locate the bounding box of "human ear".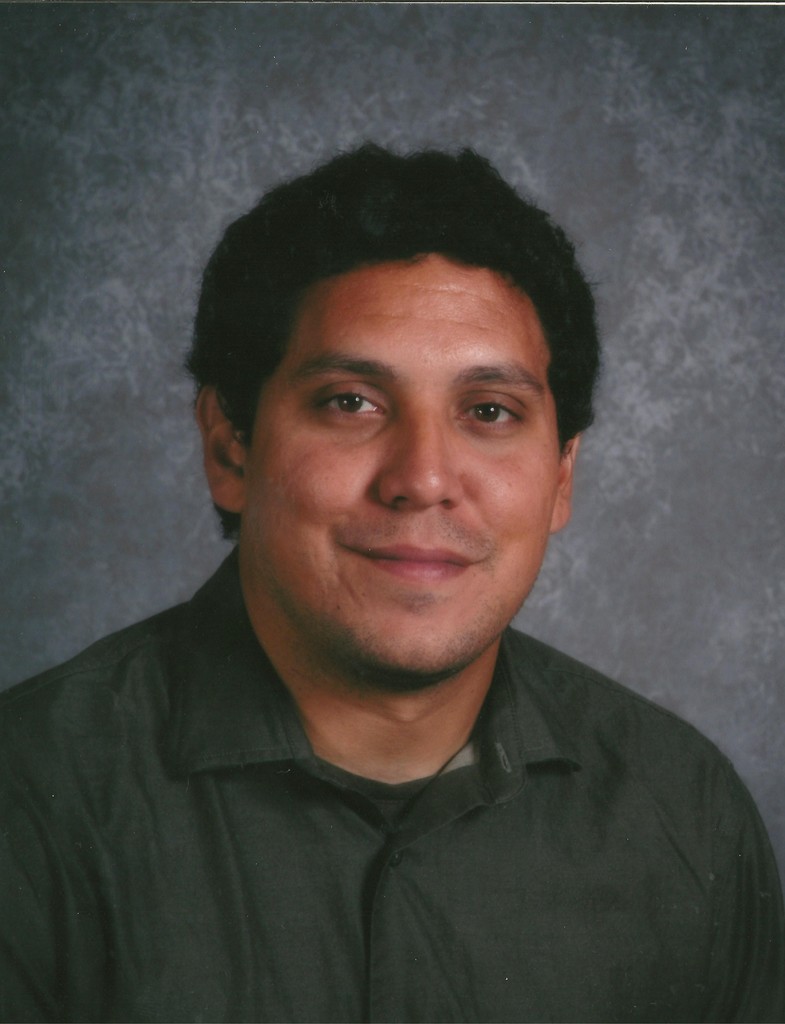
Bounding box: (x1=550, y1=431, x2=578, y2=536).
